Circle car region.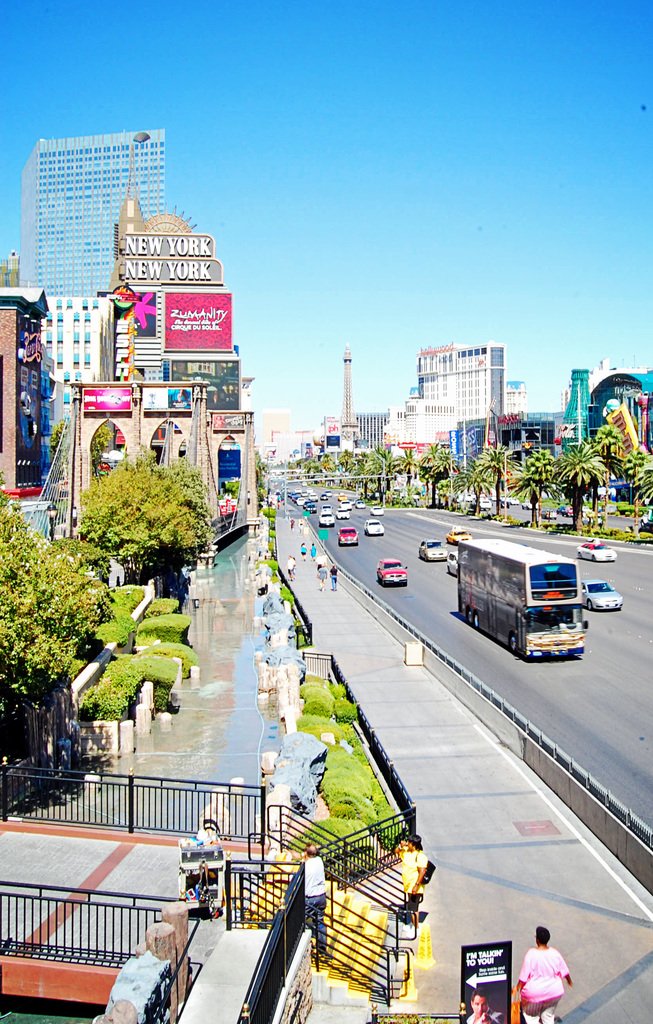
Region: BBox(551, 503, 577, 528).
